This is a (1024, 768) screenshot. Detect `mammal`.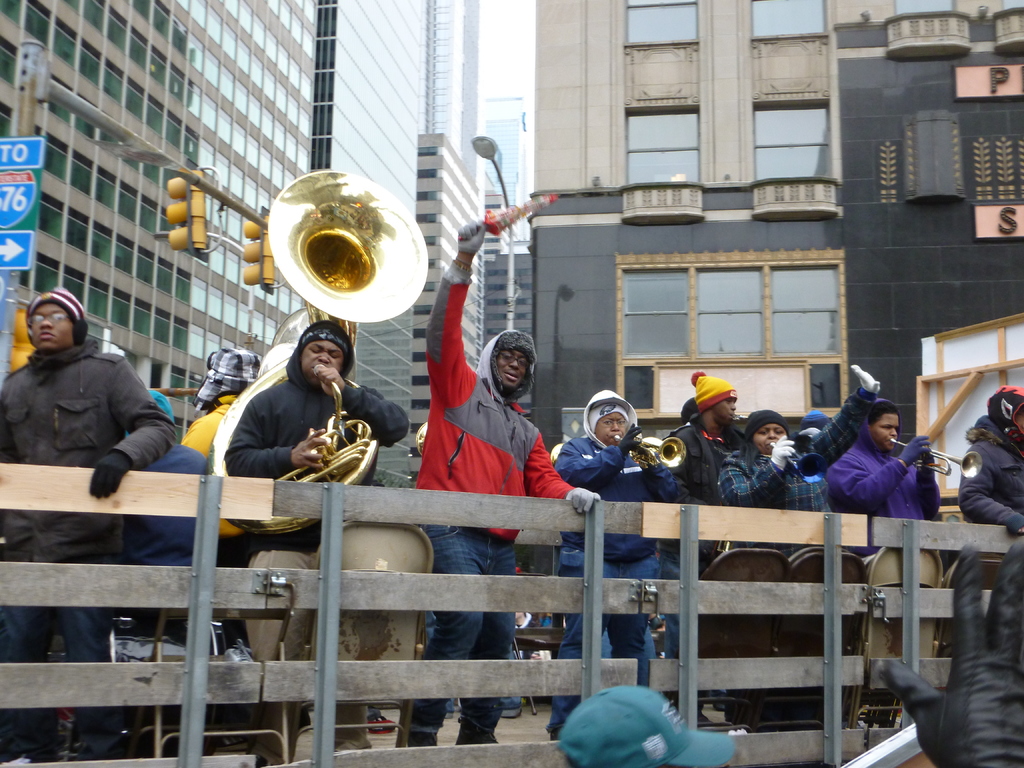
872:539:1023:767.
